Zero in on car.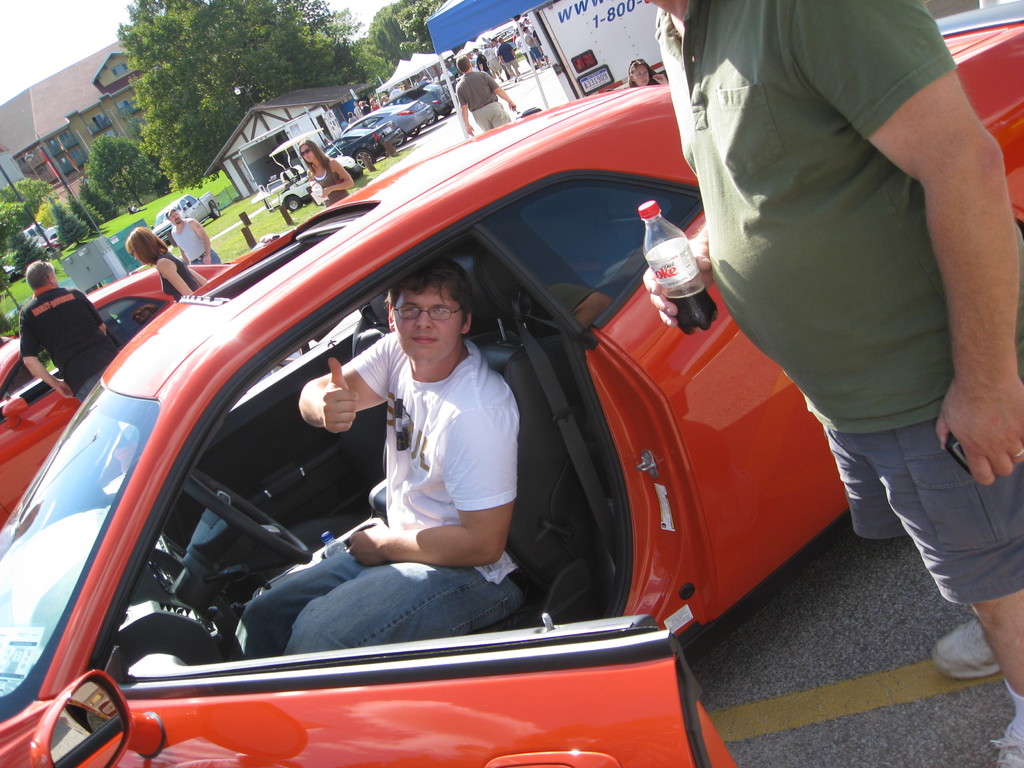
Zeroed in: locate(338, 105, 431, 143).
